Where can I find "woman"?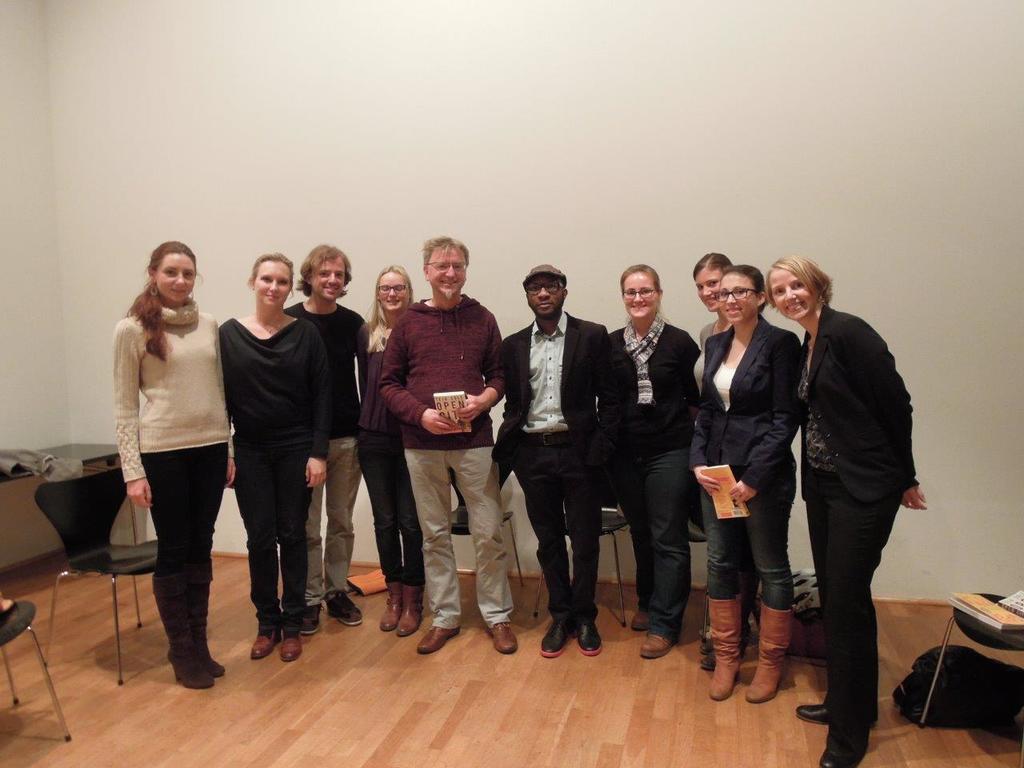
You can find it at {"left": 603, "top": 260, "right": 705, "bottom": 656}.
